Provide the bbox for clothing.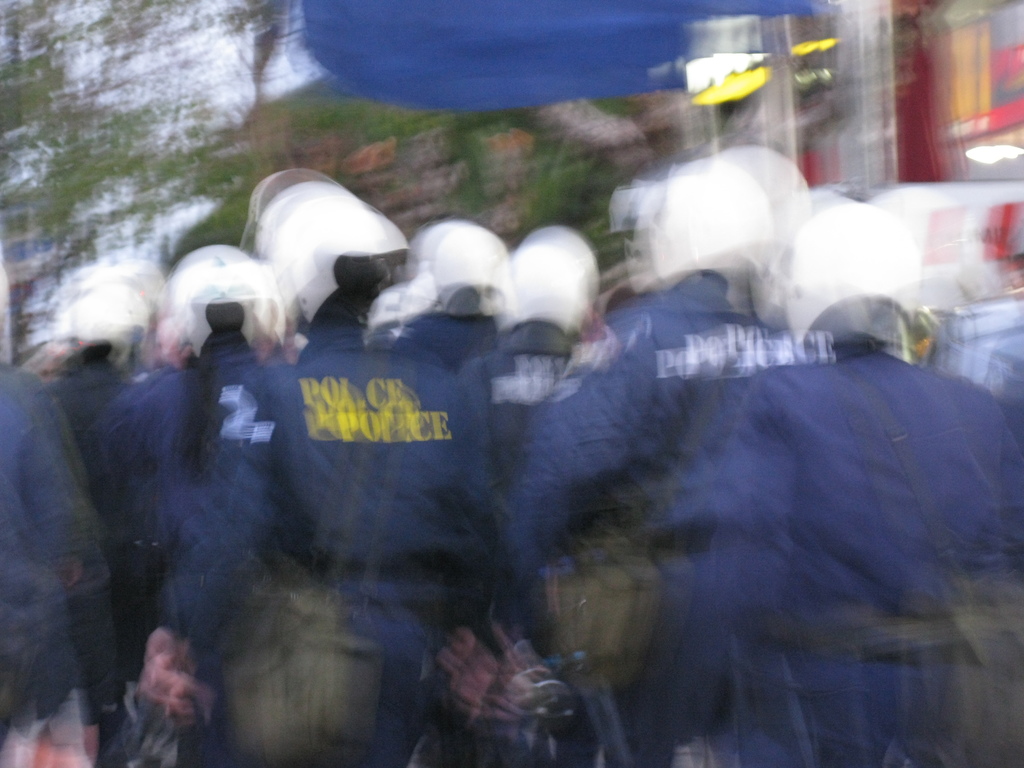
detection(152, 327, 516, 645).
